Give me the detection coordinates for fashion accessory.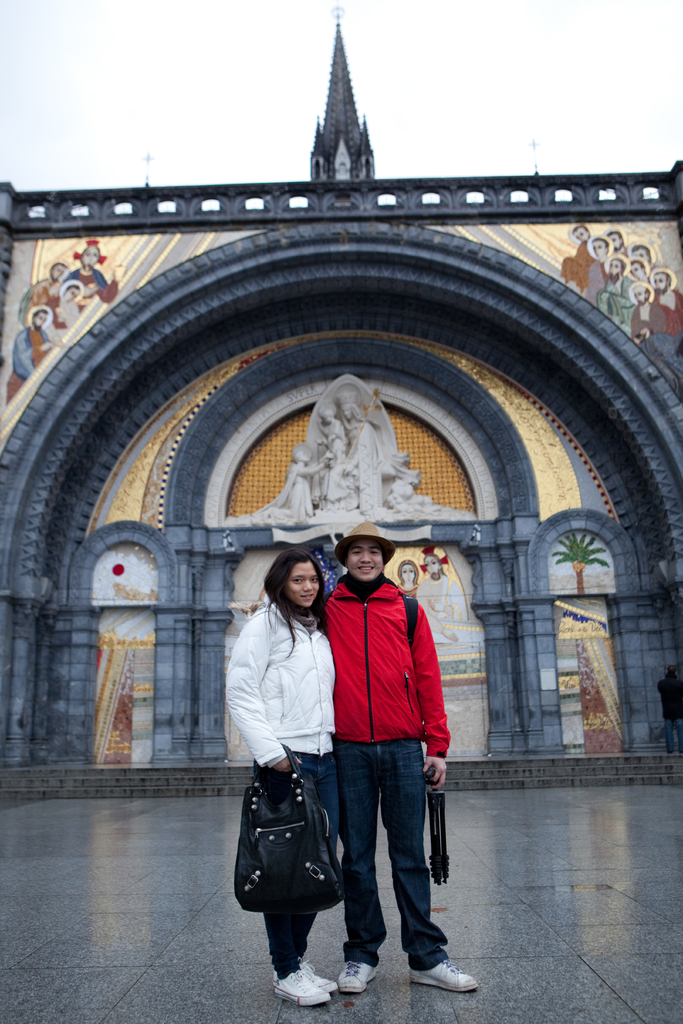
bbox=(404, 960, 480, 995).
